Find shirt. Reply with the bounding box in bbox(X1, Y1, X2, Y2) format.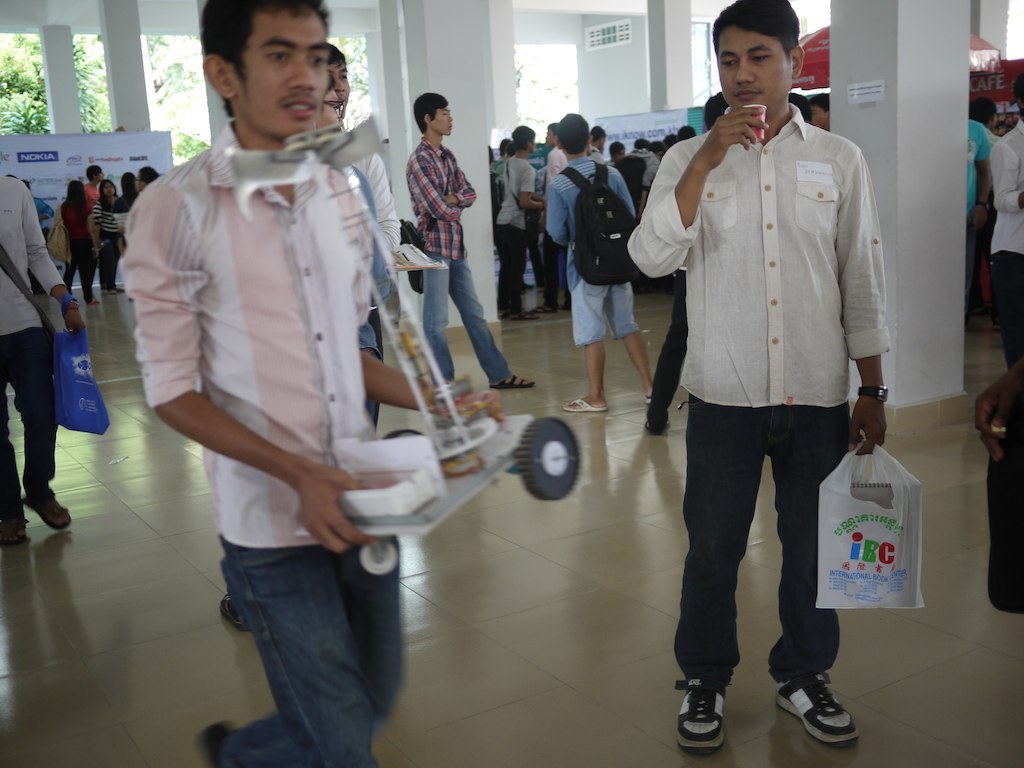
bbox(545, 158, 638, 292).
